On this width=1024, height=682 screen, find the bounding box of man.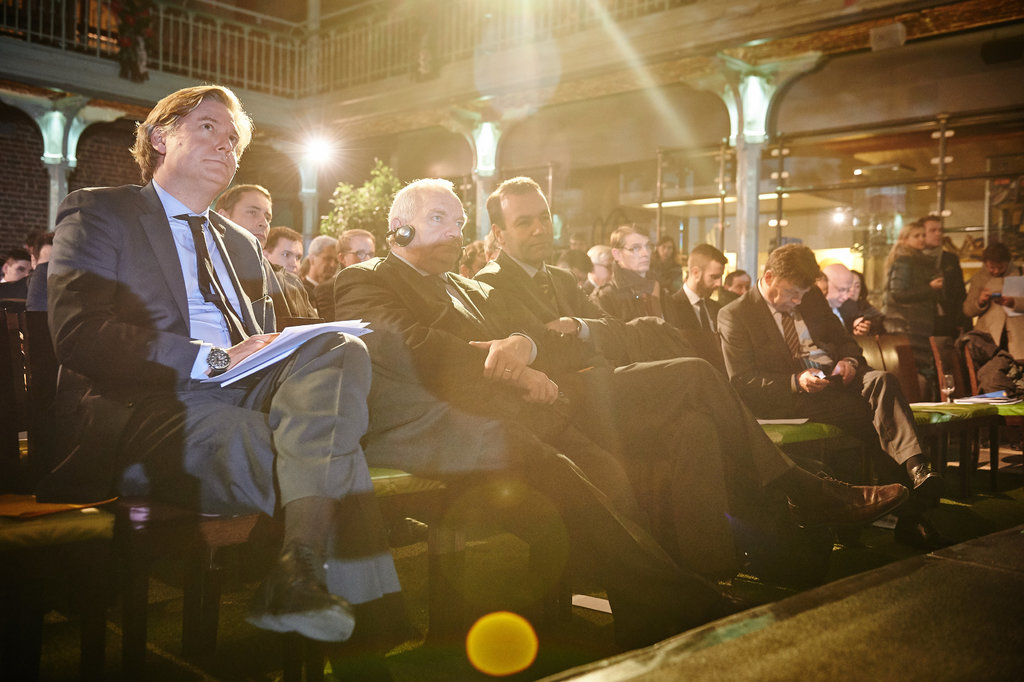
Bounding box: [left=41, top=85, right=358, bottom=585].
